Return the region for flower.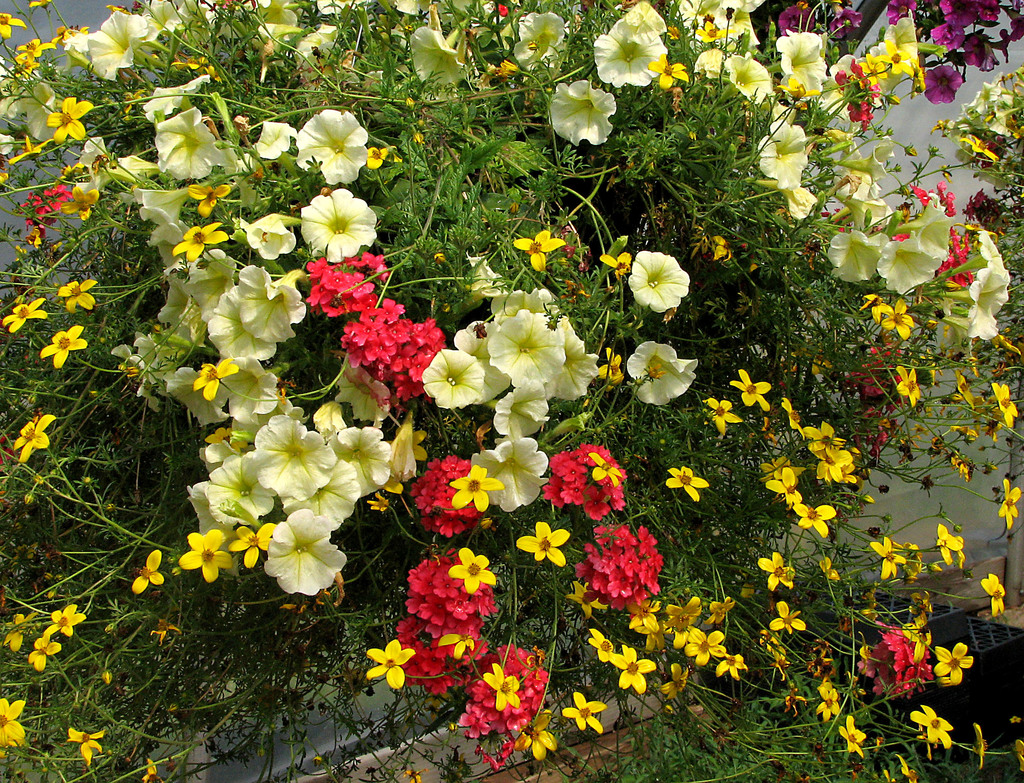
(756,118,820,212).
